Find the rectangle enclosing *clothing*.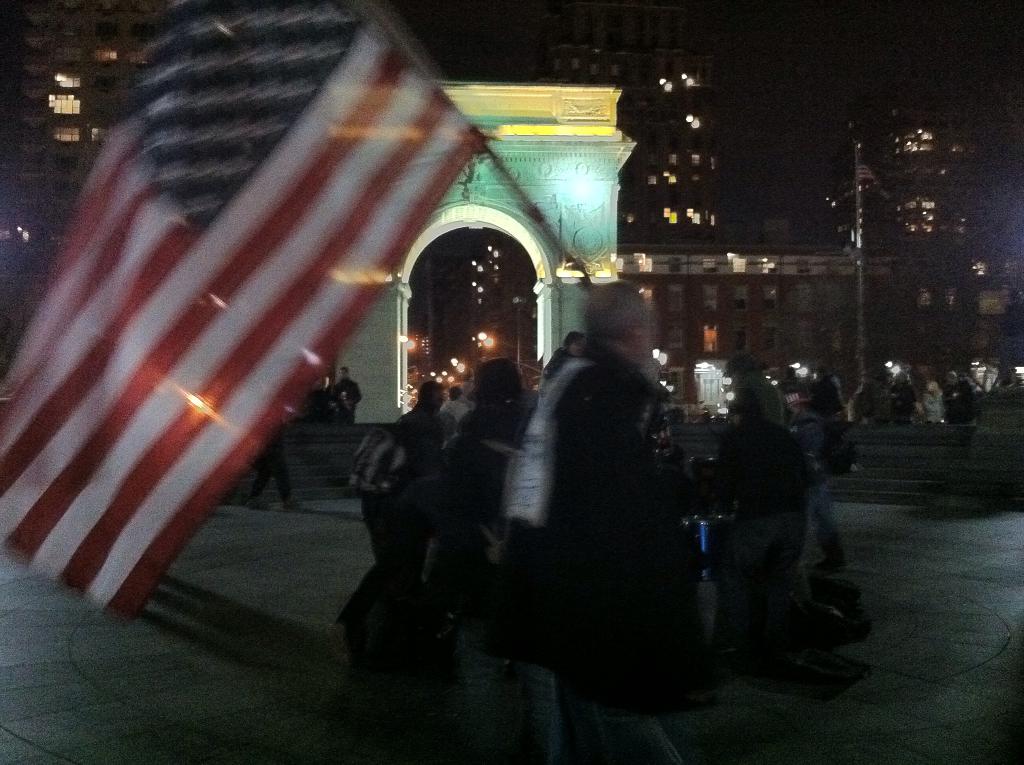
Rect(333, 377, 364, 409).
